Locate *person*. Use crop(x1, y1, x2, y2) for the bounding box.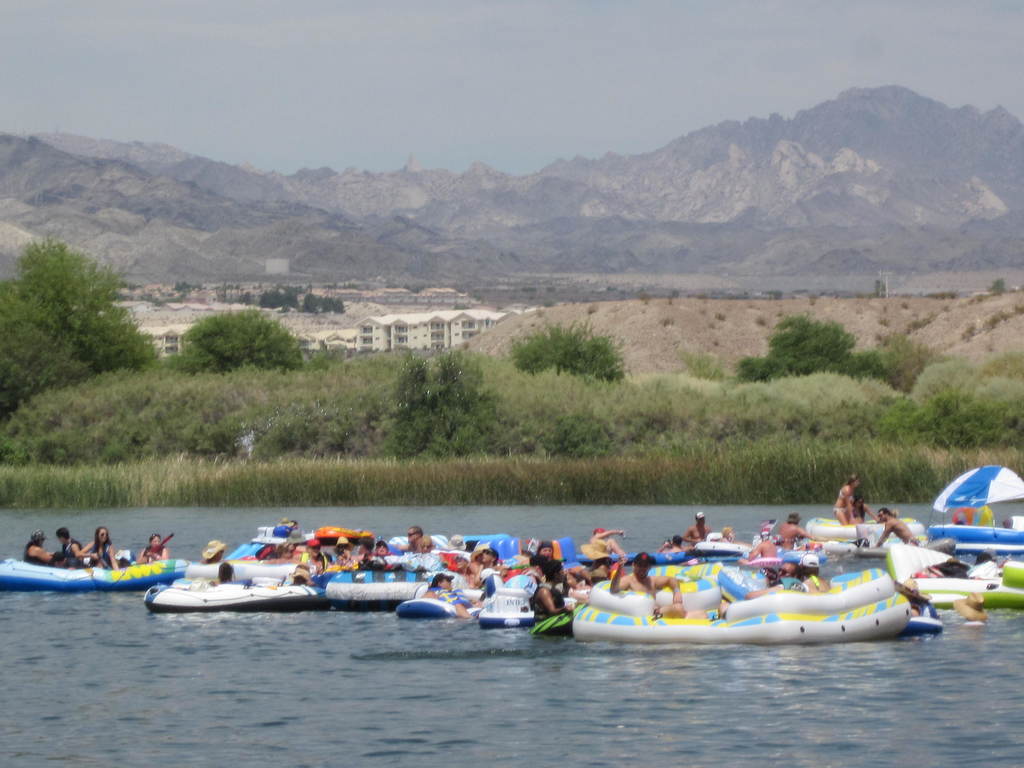
crop(835, 475, 856, 525).
